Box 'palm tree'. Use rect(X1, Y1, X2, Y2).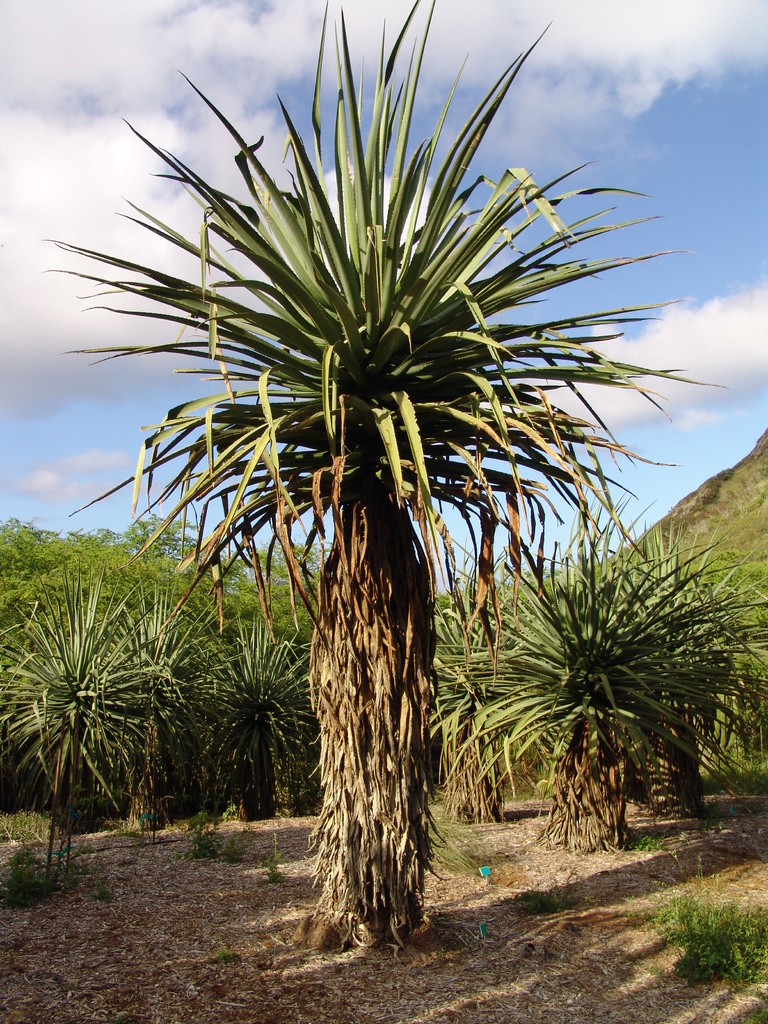
rect(435, 579, 524, 862).
